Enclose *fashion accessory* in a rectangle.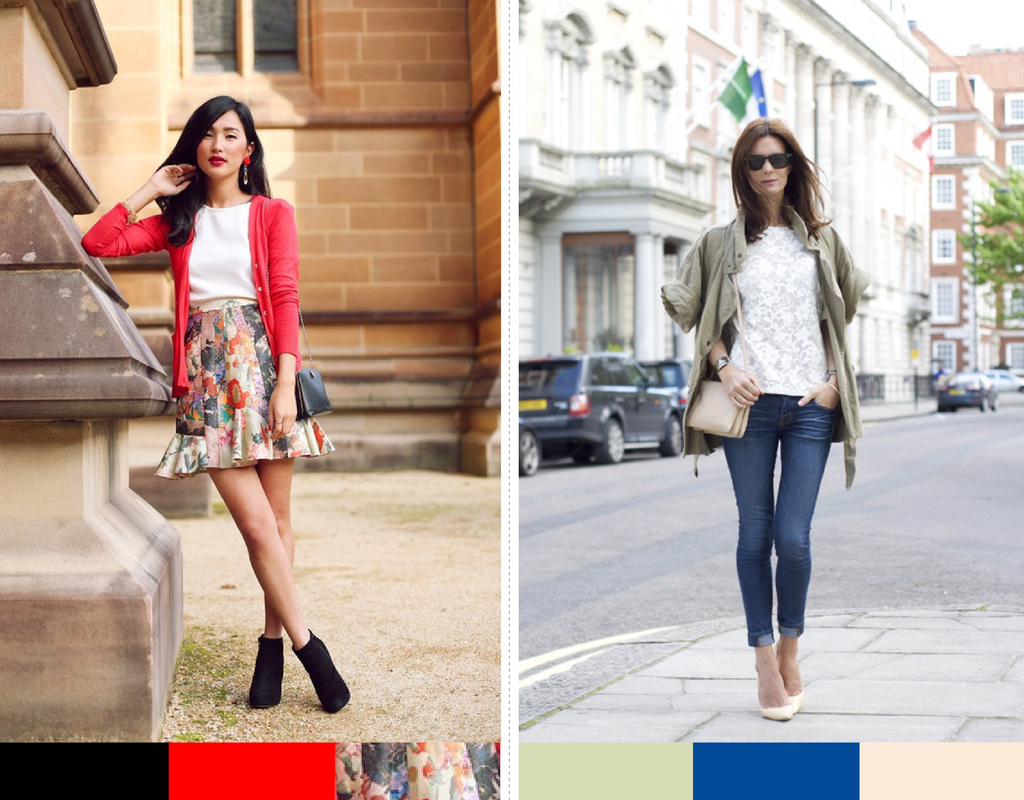
x1=684, y1=272, x2=756, y2=436.
